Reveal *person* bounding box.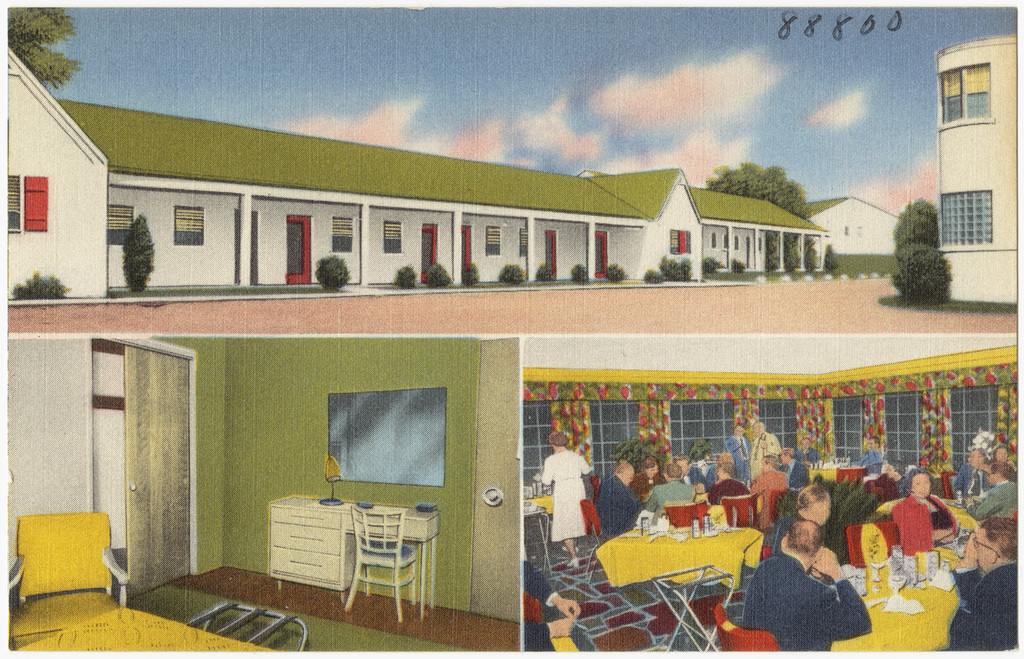
Revealed: (left=741, top=520, right=871, bottom=654).
